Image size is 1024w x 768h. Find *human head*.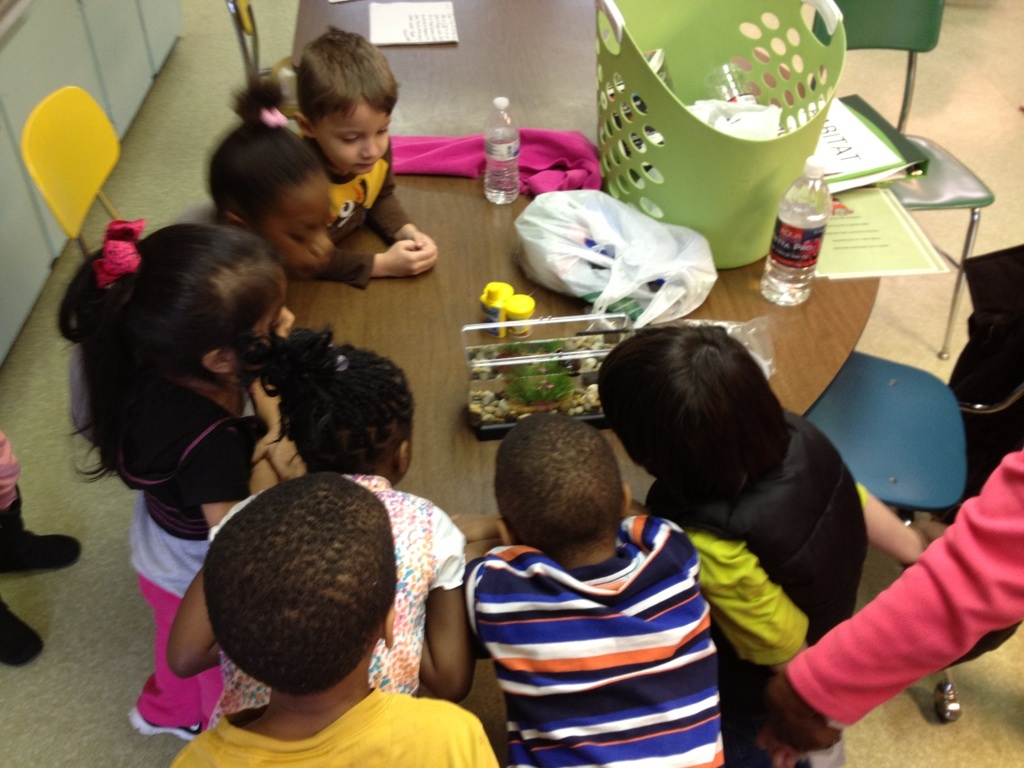
207 469 400 700.
